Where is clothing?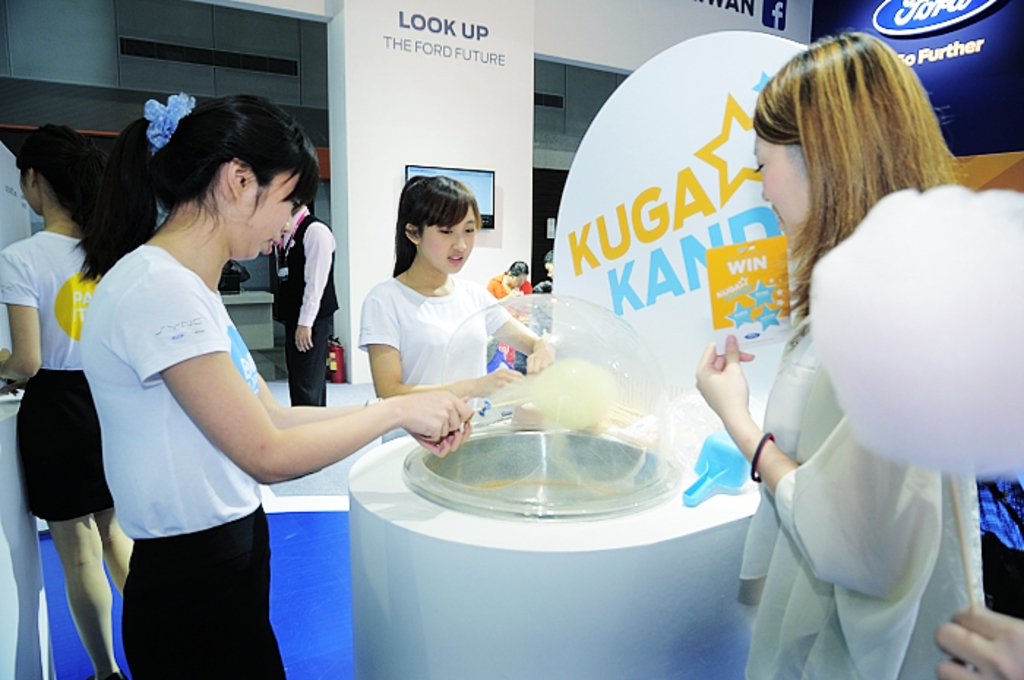
select_region(740, 143, 1006, 654).
